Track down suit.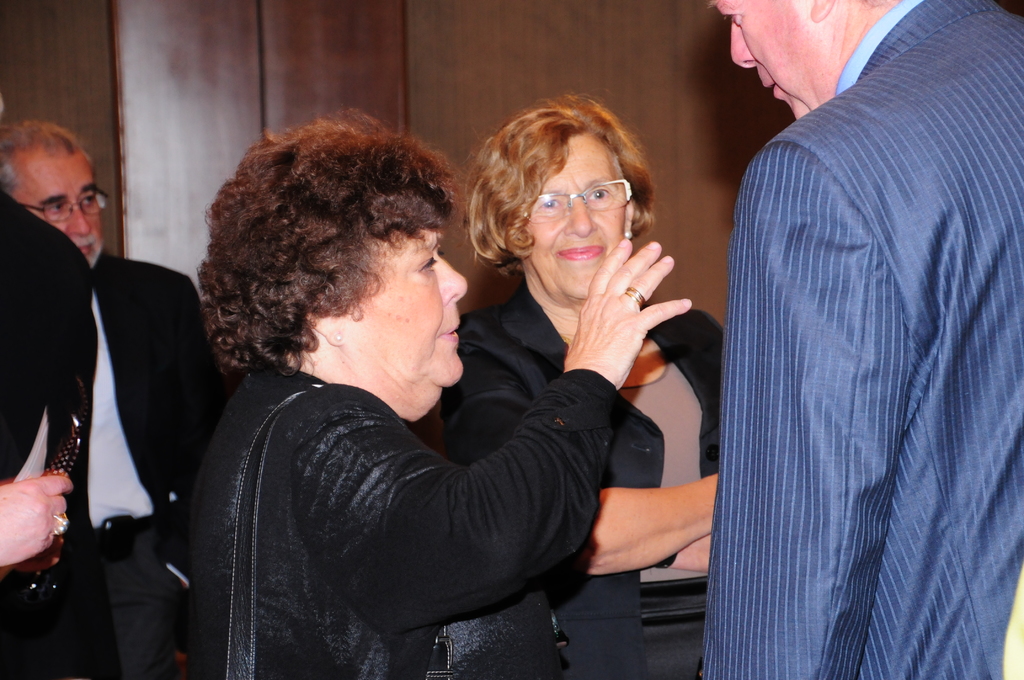
Tracked to (691, 3, 1007, 669).
